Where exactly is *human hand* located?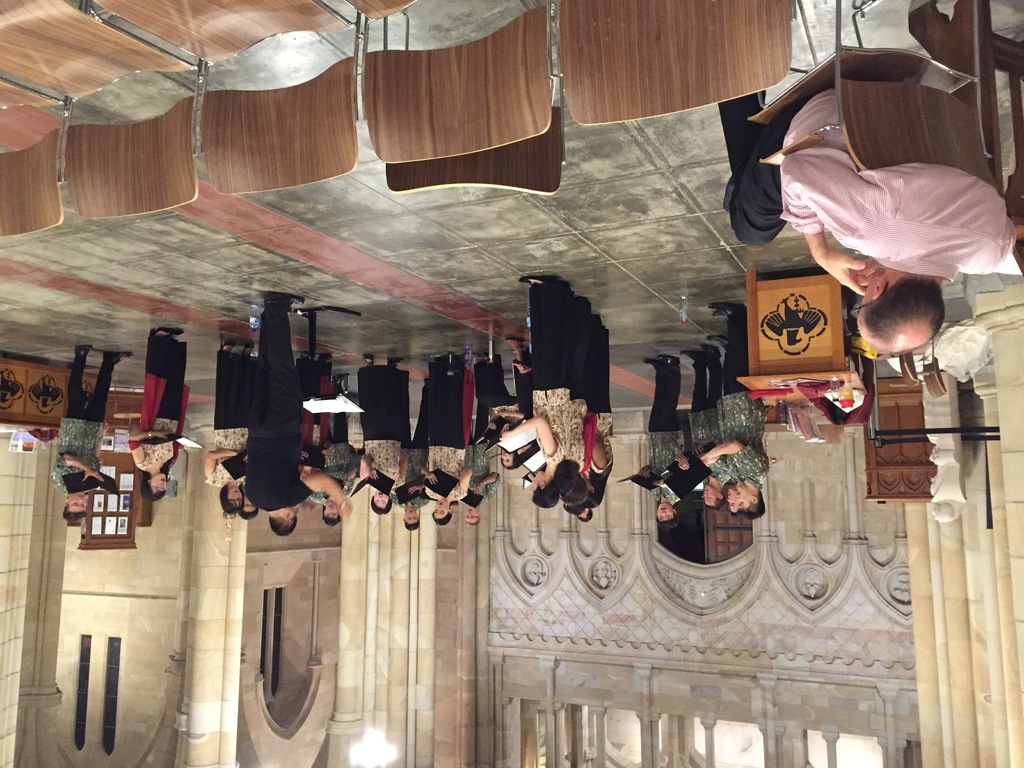
Its bounding box is 495,409,506,422.
